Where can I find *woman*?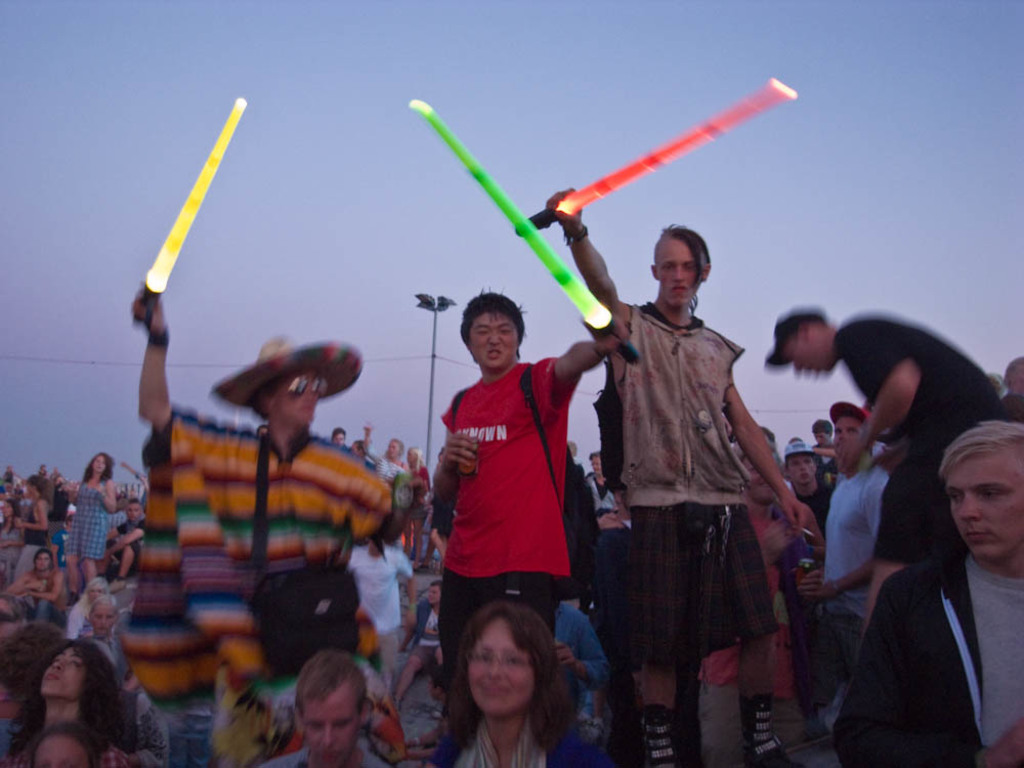
You can find it at (left=8, top=475, right=57, bottom=578).
